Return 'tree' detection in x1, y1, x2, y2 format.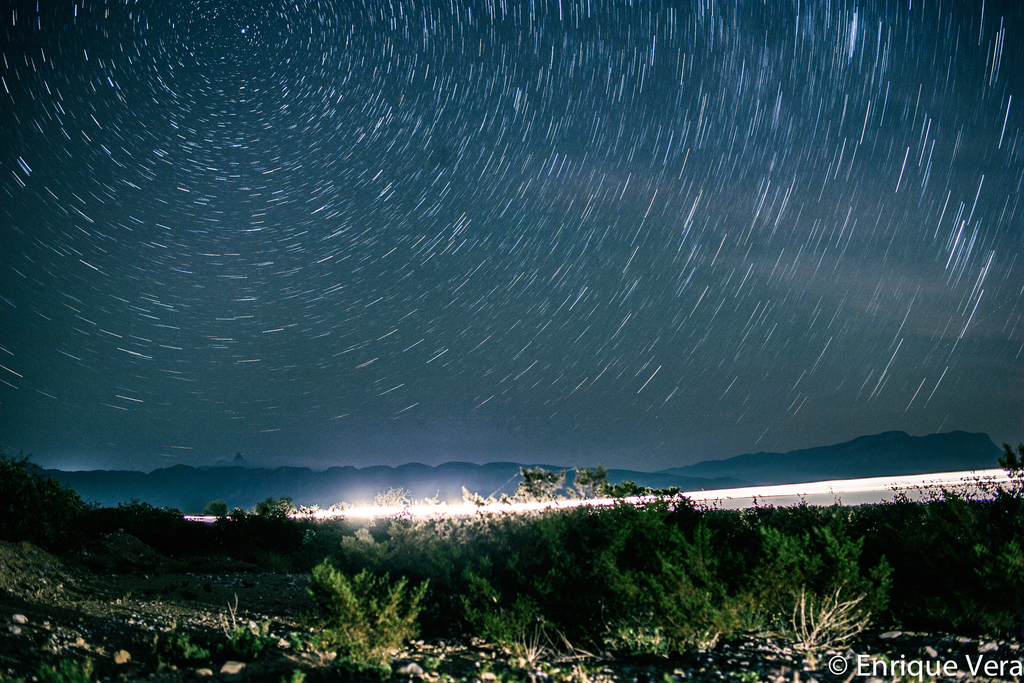
510, 467, 568, 502.
